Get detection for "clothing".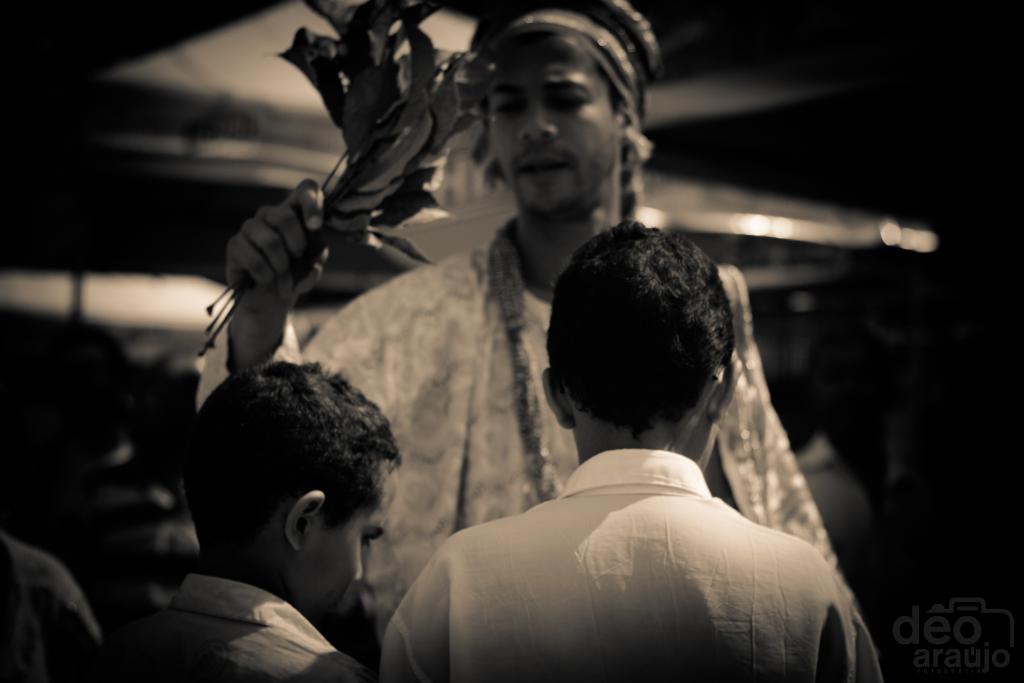
Detection: x1=111 y1=574 x2=379 y2=682.
